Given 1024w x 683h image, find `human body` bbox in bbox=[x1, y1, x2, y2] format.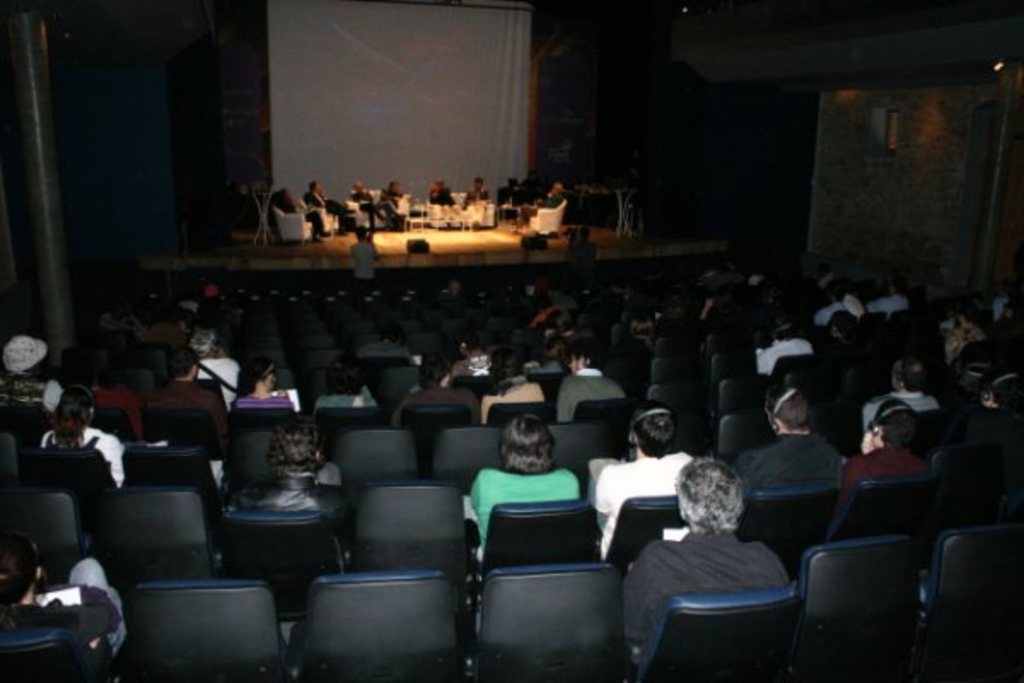
bbox=[468, 468, 580, 560].
